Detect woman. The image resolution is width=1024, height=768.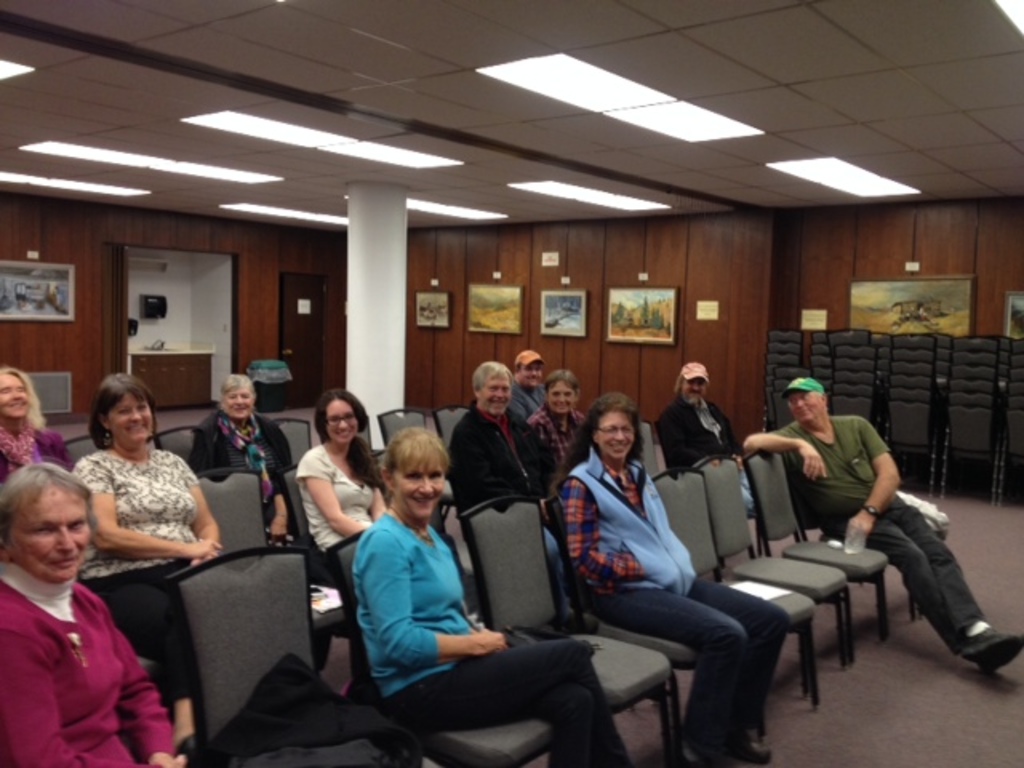
192,371,298,541.
